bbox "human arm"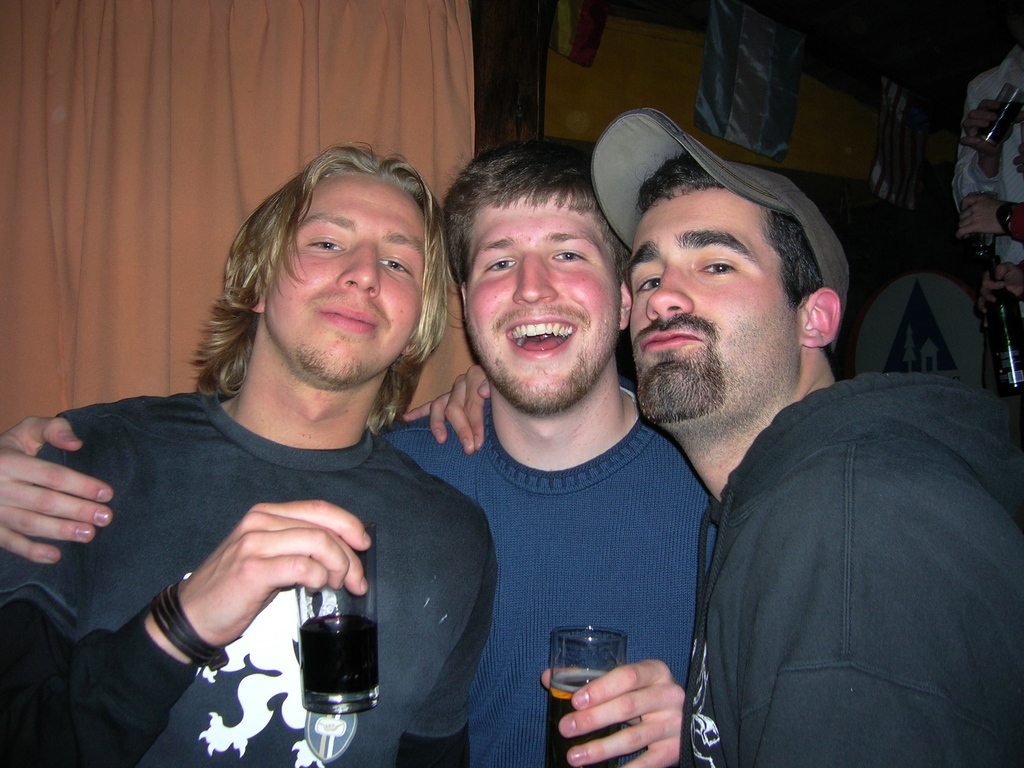
<box>402,368,495,452</box>
